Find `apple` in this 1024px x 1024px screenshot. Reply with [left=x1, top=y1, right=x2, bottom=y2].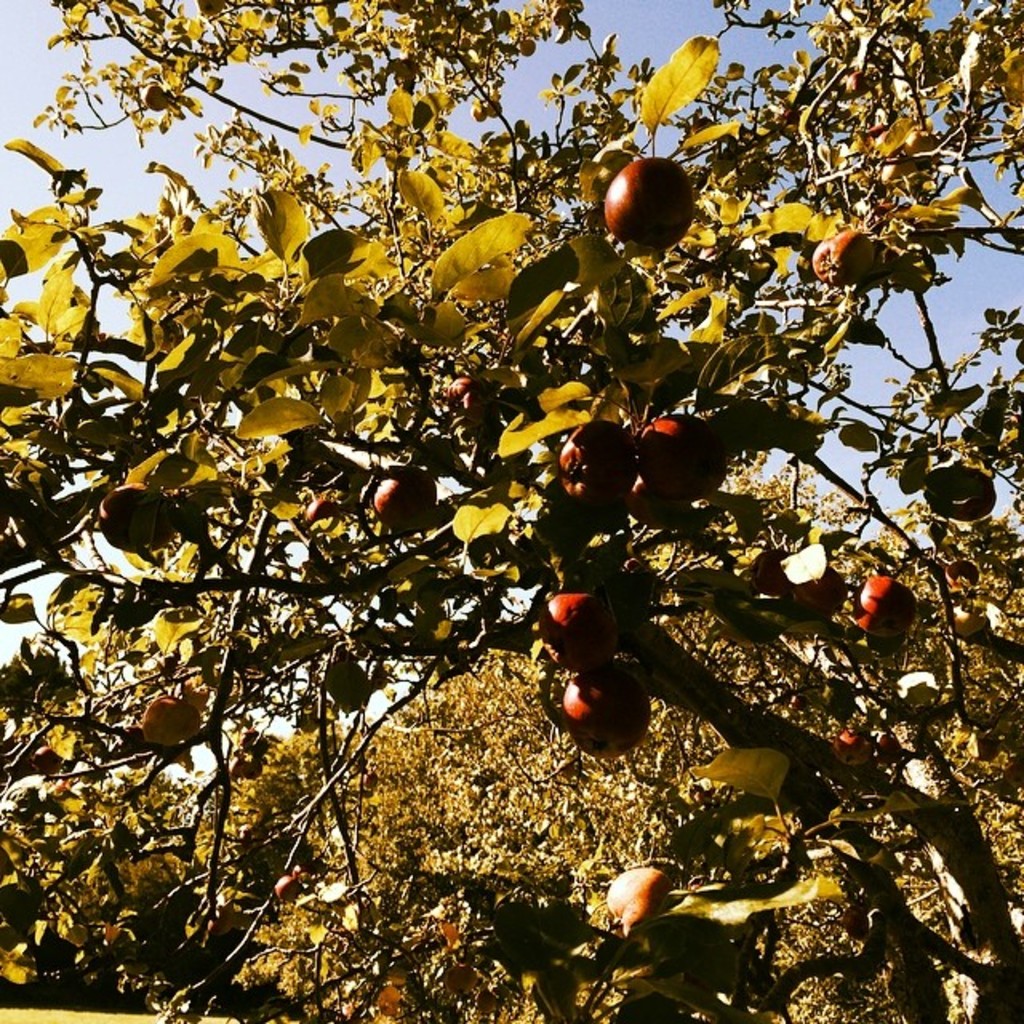
[left=851, top=574, right=918, bottom=635].
